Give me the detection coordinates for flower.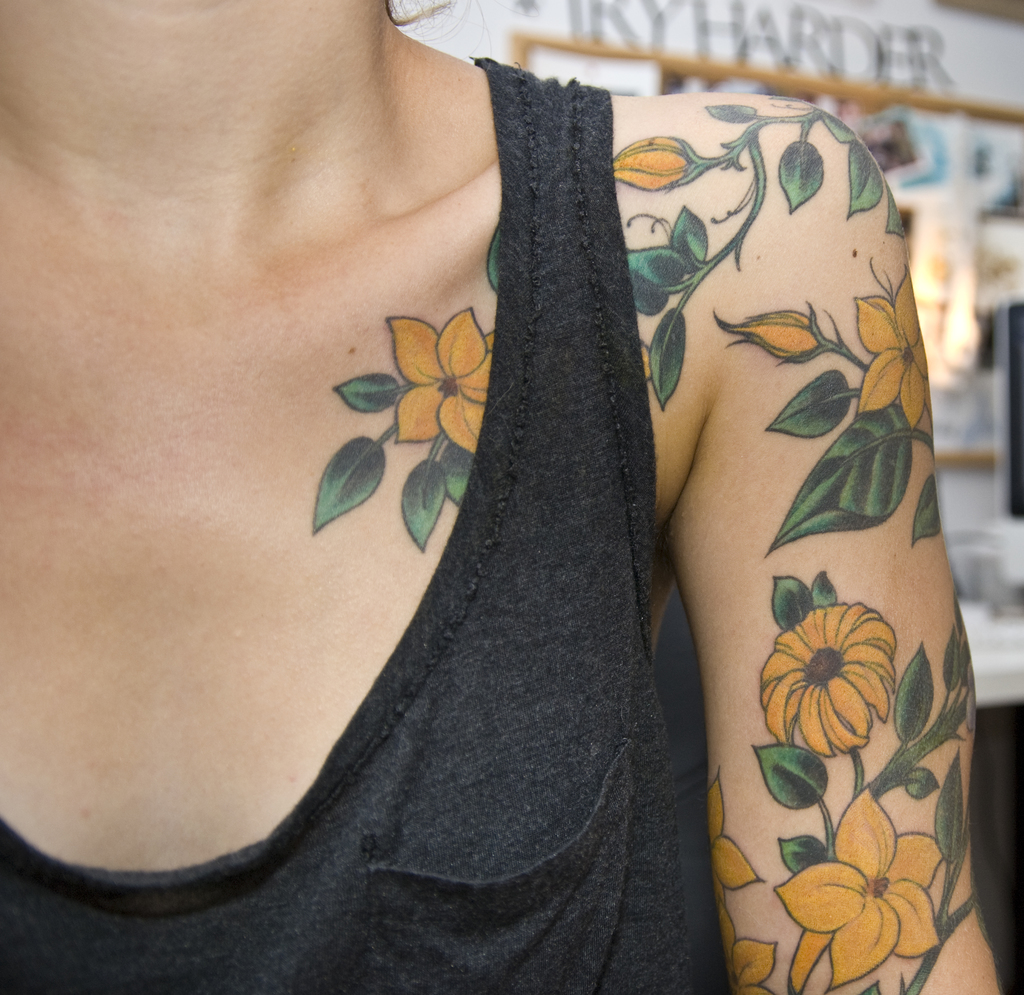
pyautogui.locateOnScreen(384, 303, 496, 453).
